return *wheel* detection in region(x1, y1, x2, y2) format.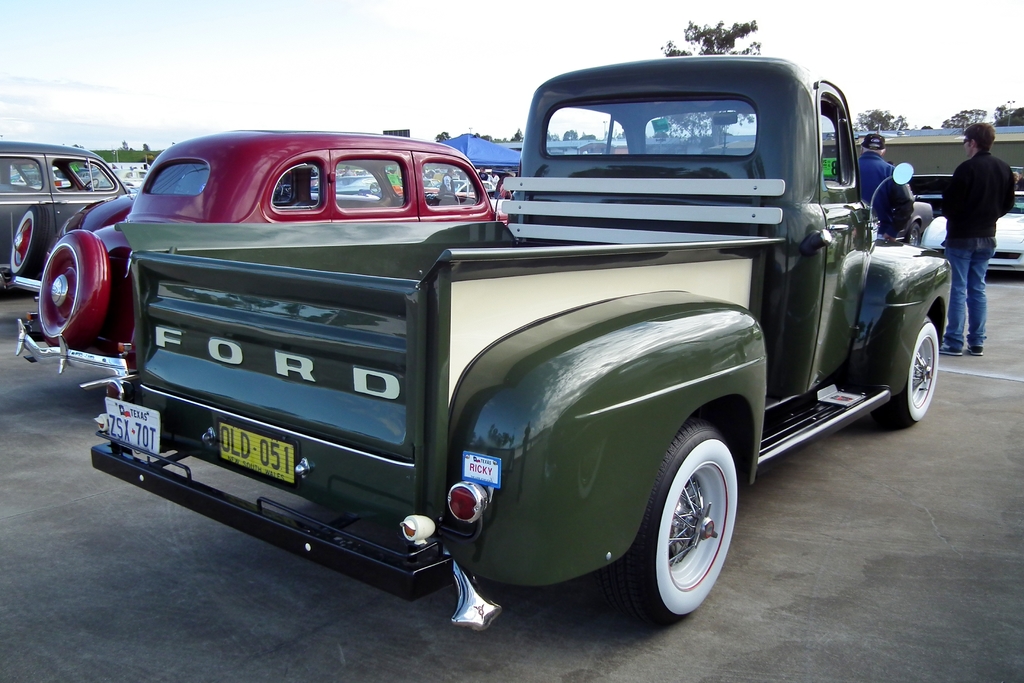
region(872, 312, 945, 427).
